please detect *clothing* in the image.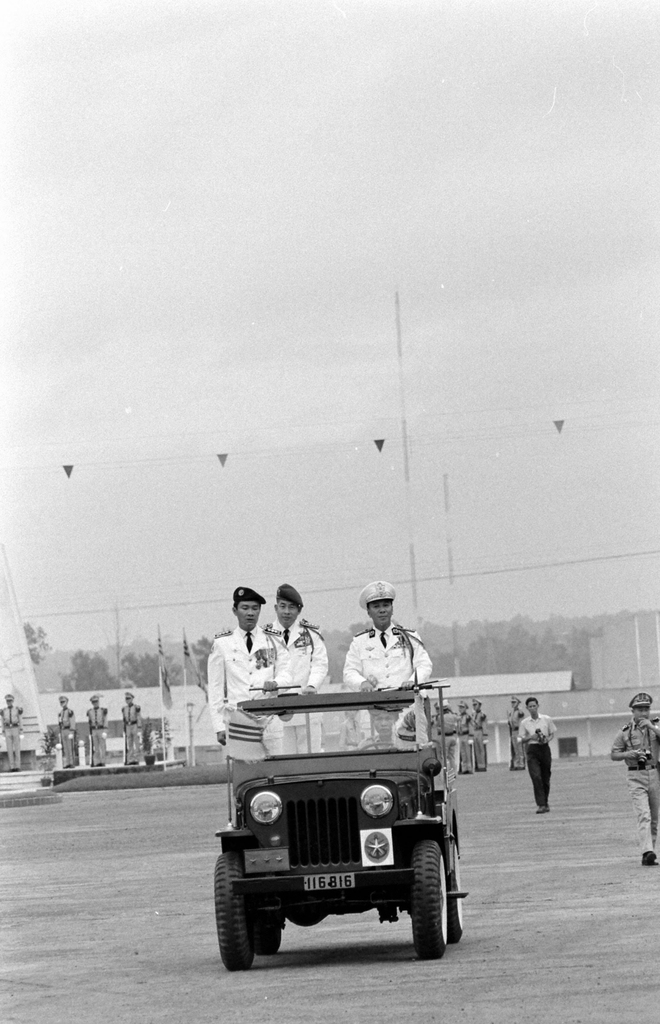
bbox=(208, 627, 299, 746).
